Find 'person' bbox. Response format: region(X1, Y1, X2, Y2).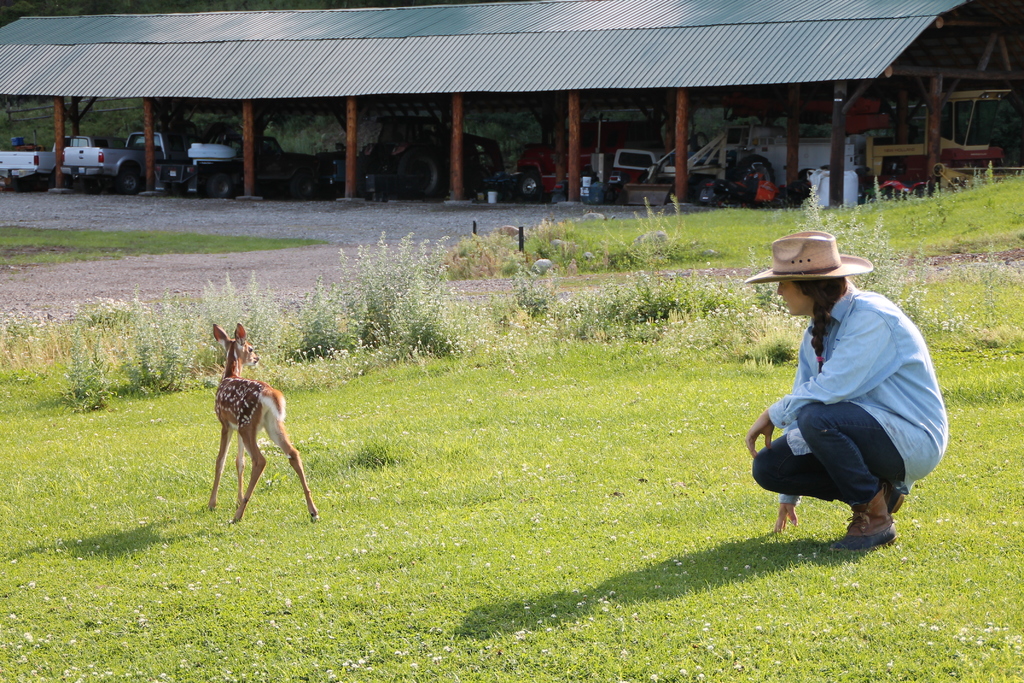
region(746, 221, 943, 559).
